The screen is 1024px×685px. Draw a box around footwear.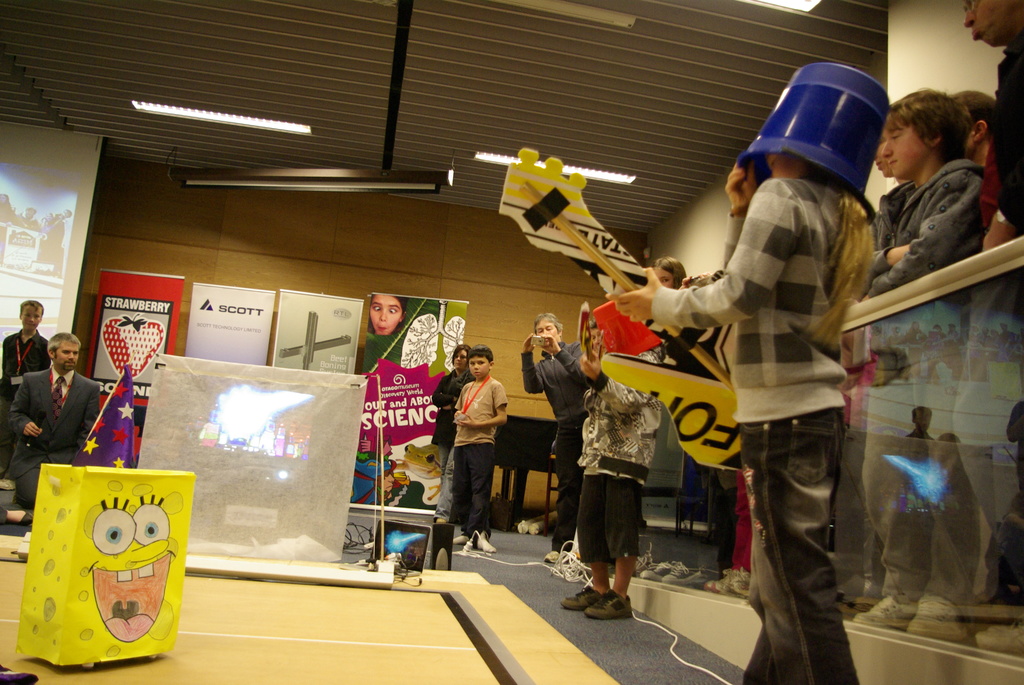
[974, 624, 1023, 654].
